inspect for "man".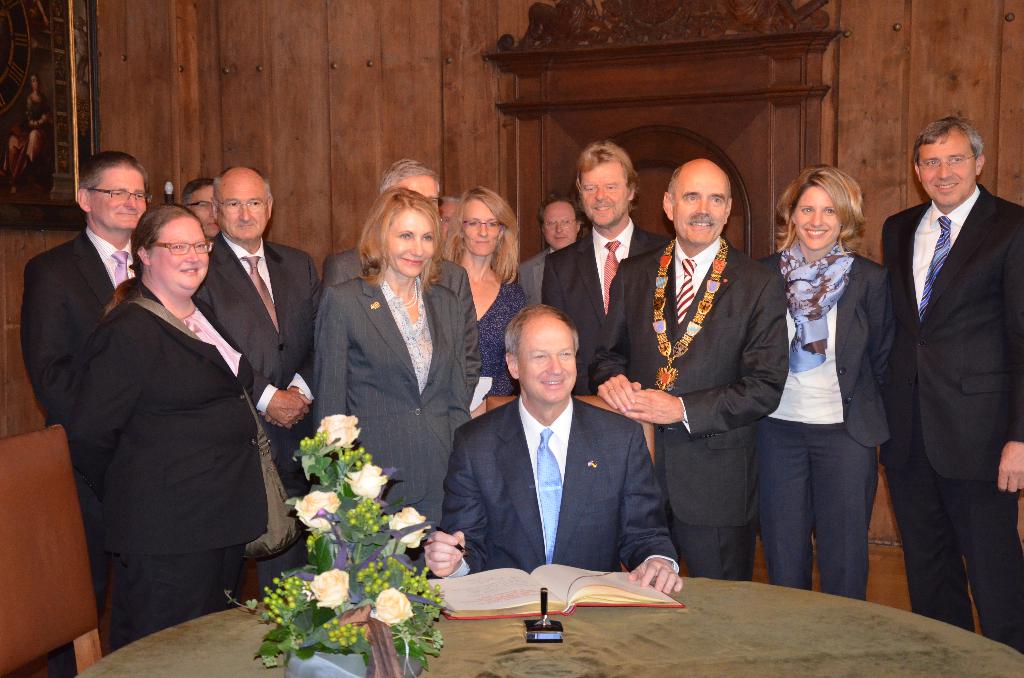
Inspection: crop(191, 166, 326, 603).
